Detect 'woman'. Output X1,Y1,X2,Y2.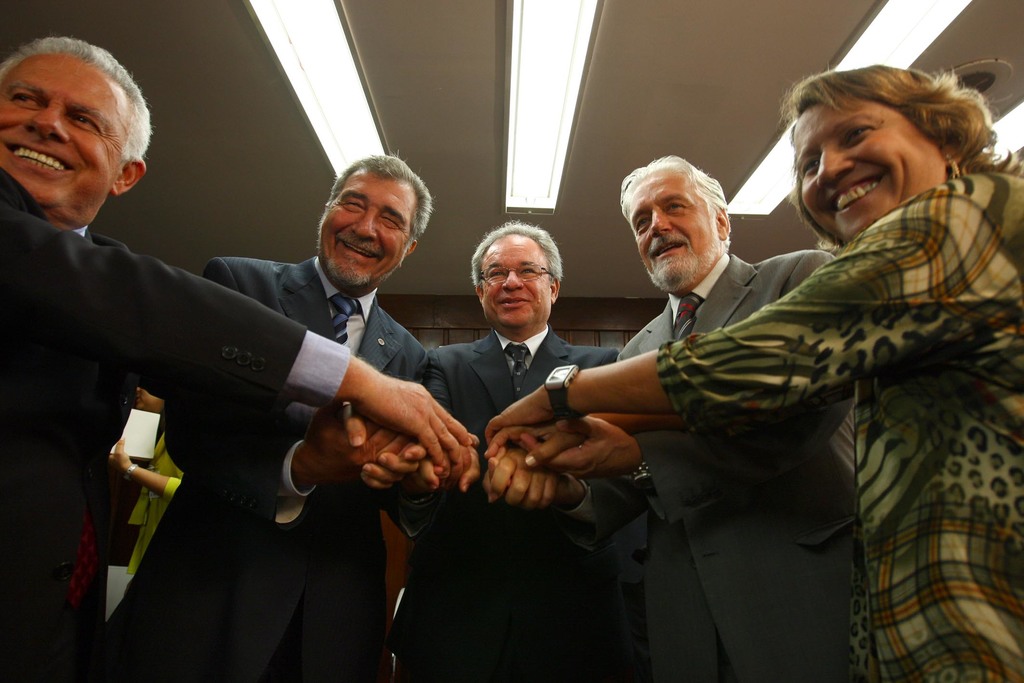
486,63,1023,682.
